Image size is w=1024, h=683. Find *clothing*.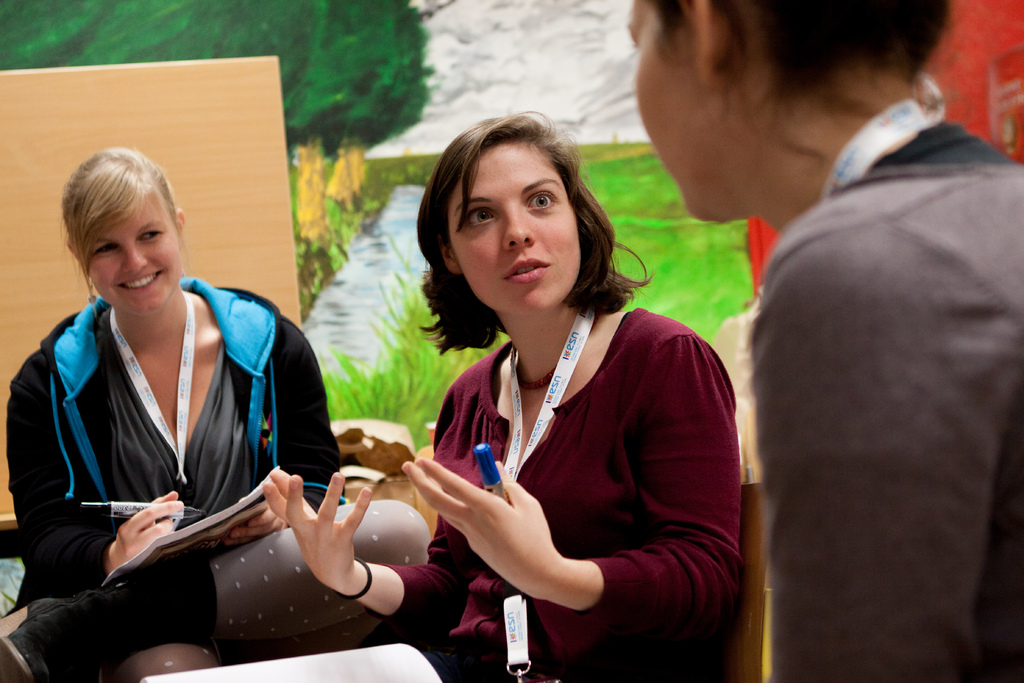
select_region(24, 246, 353, 648).
